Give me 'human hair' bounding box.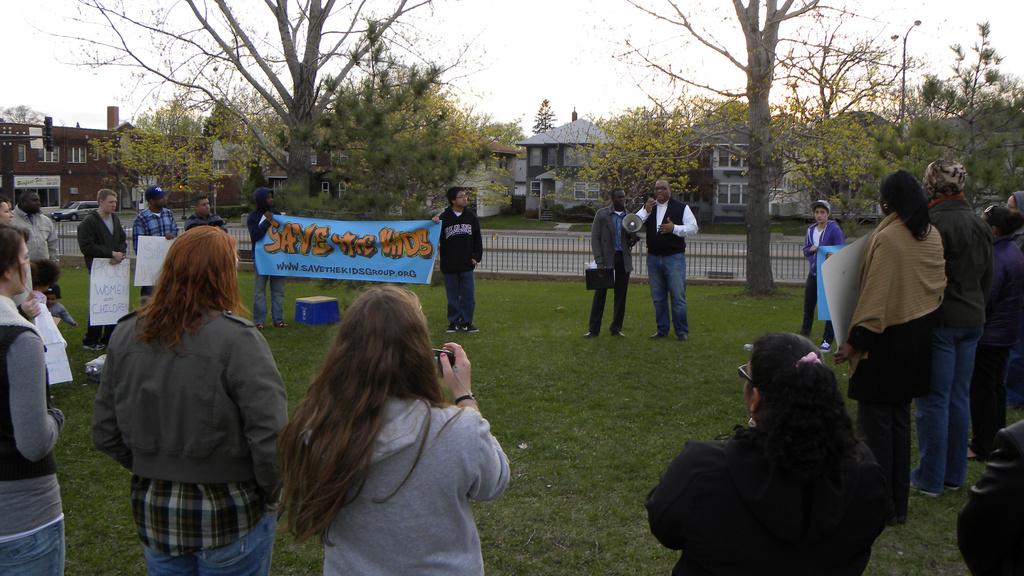
{"x1": 194, "y1": 192, "x2": 210, "y2": 206}.
